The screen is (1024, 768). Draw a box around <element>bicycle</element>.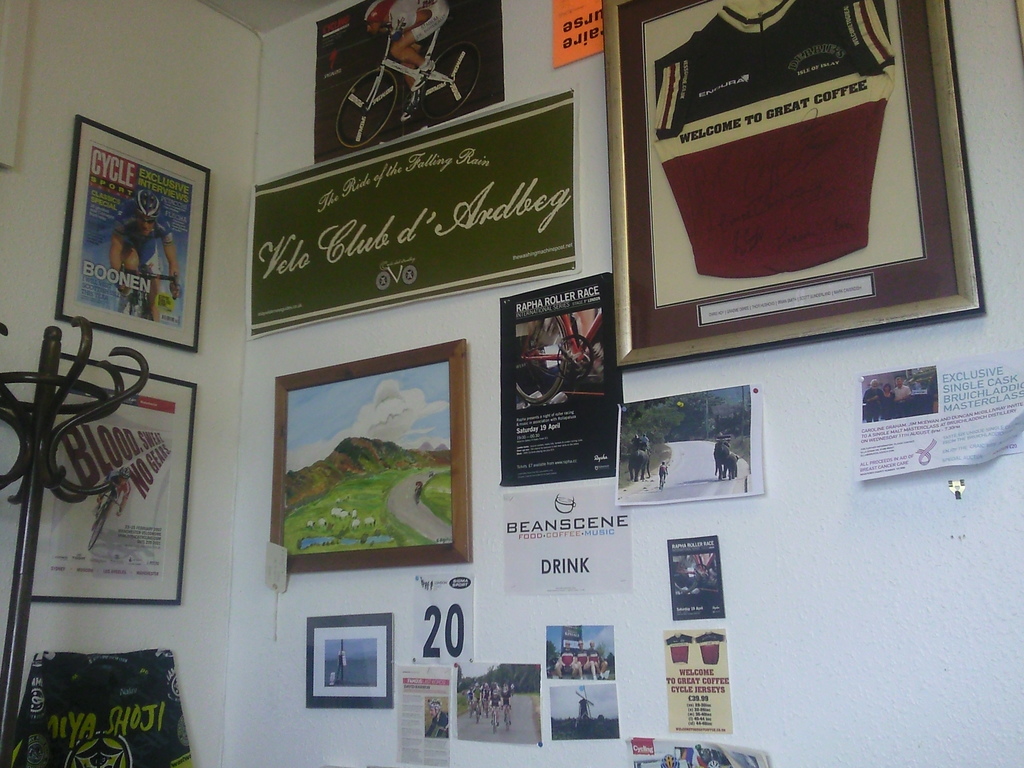
x1=331 y1=22 x2=483 y2=152.
